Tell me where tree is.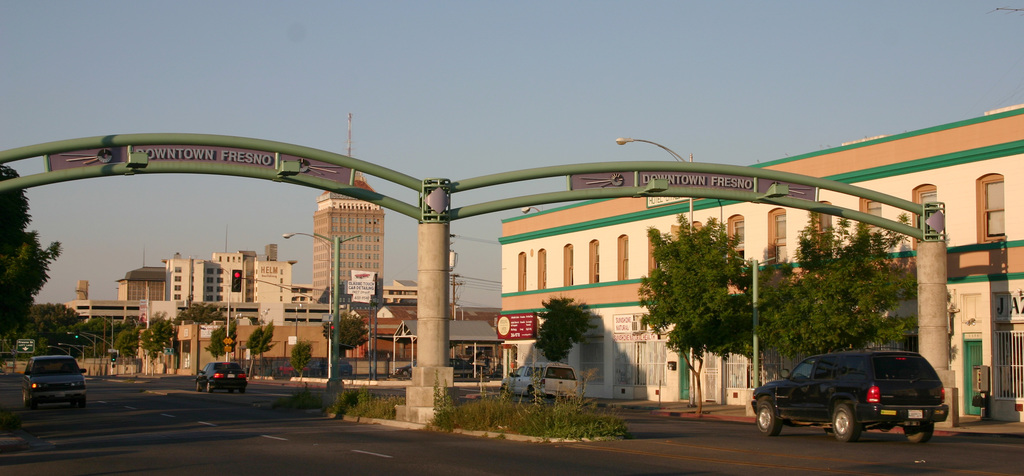
tree is at pyautogui.locateOnScreen(0, 164, 64, 374).
